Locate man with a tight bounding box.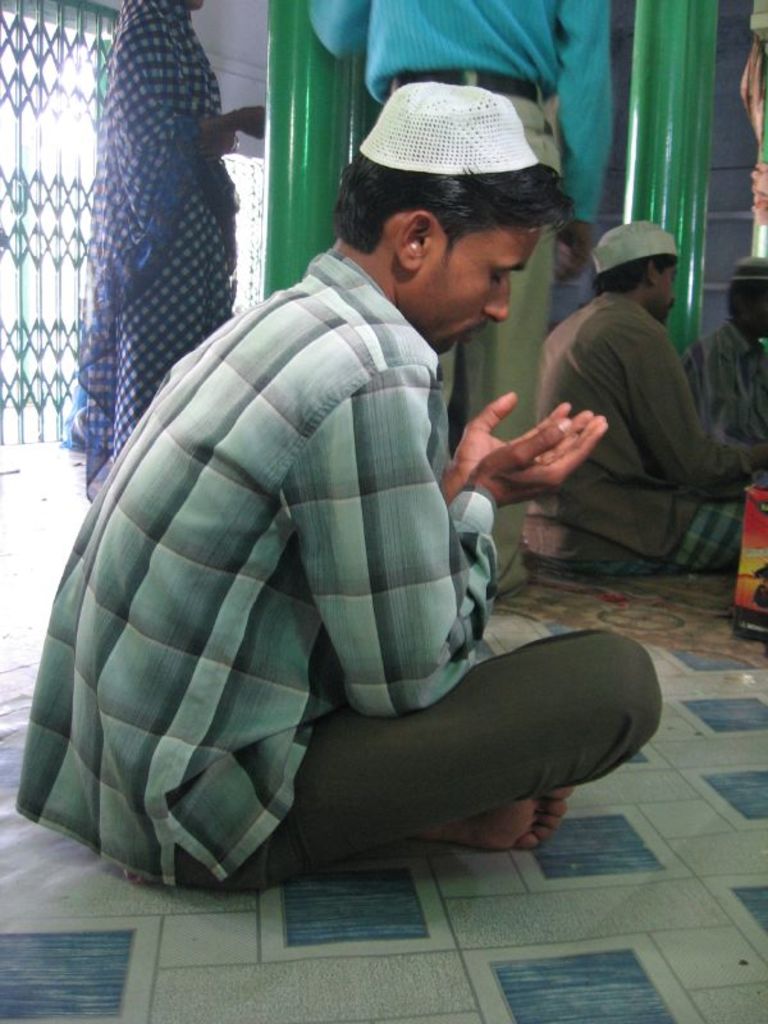
(left=682, top=259, right=767, bottom=452).
